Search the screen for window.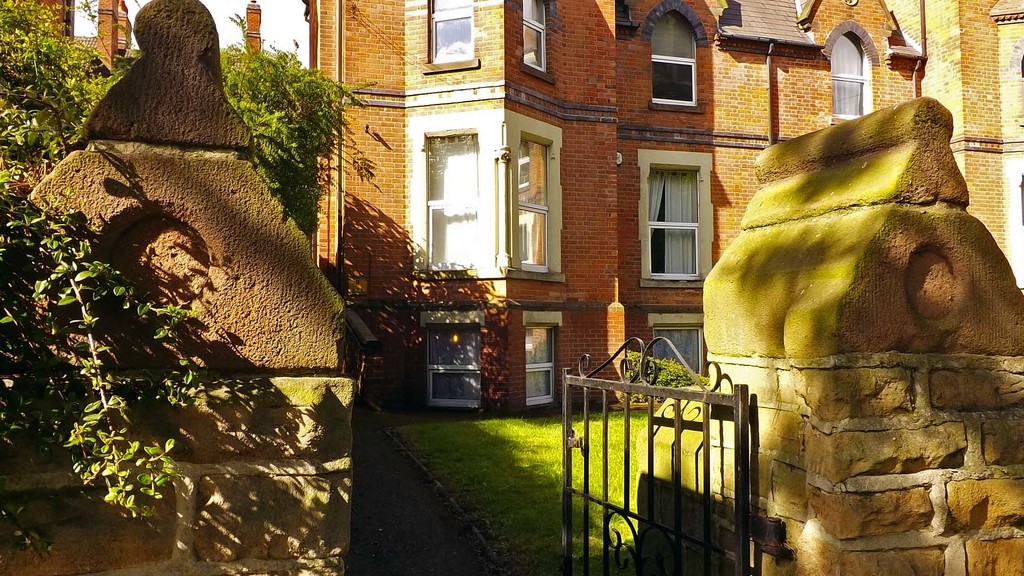
Found at locate(656, 161, 706, 264).
